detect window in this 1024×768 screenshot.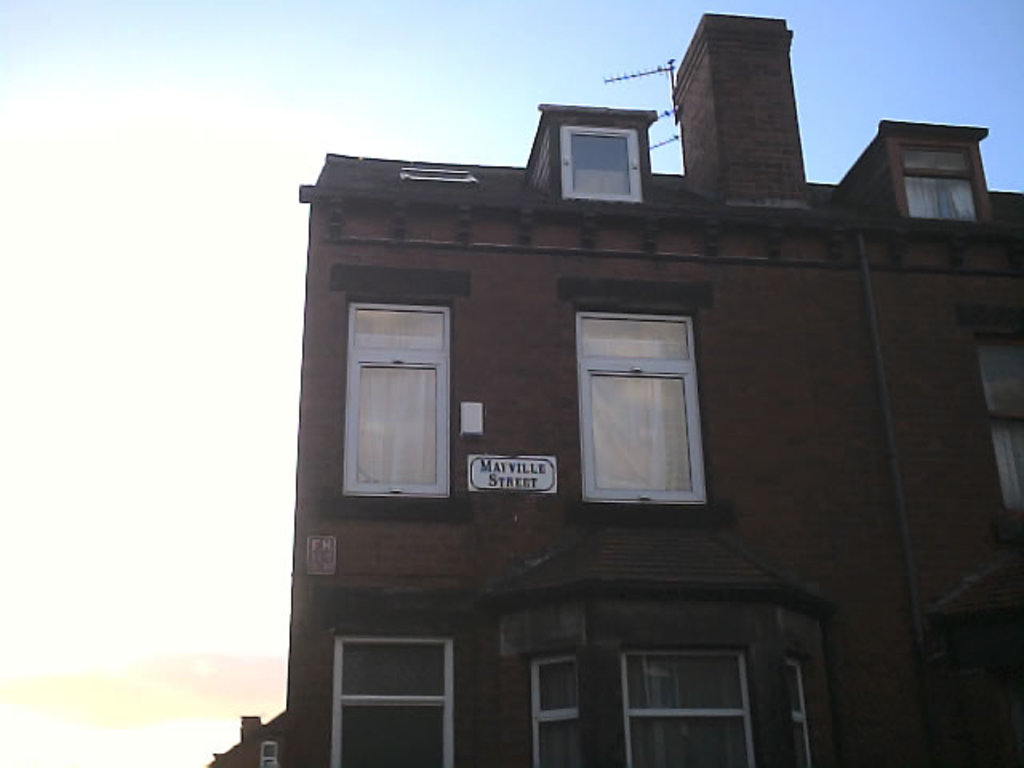
Detection: BBox(618, 643, 750, 766).
